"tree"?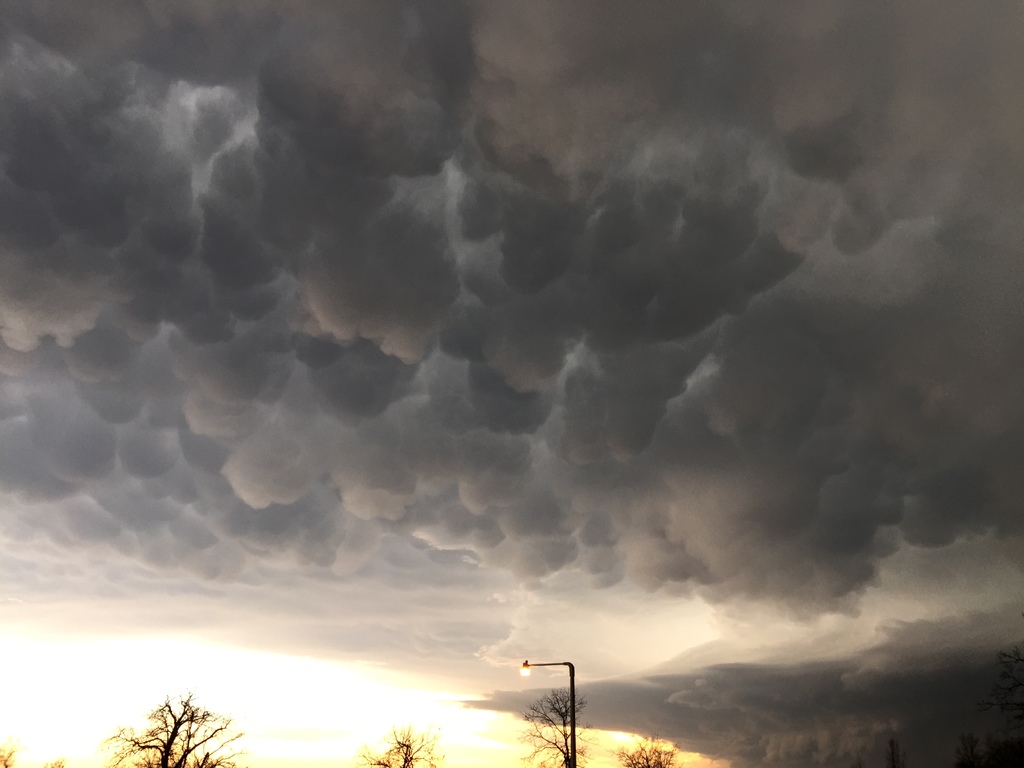
{"left": 512, "top": 689, "right": 600, "bottom": 767}
